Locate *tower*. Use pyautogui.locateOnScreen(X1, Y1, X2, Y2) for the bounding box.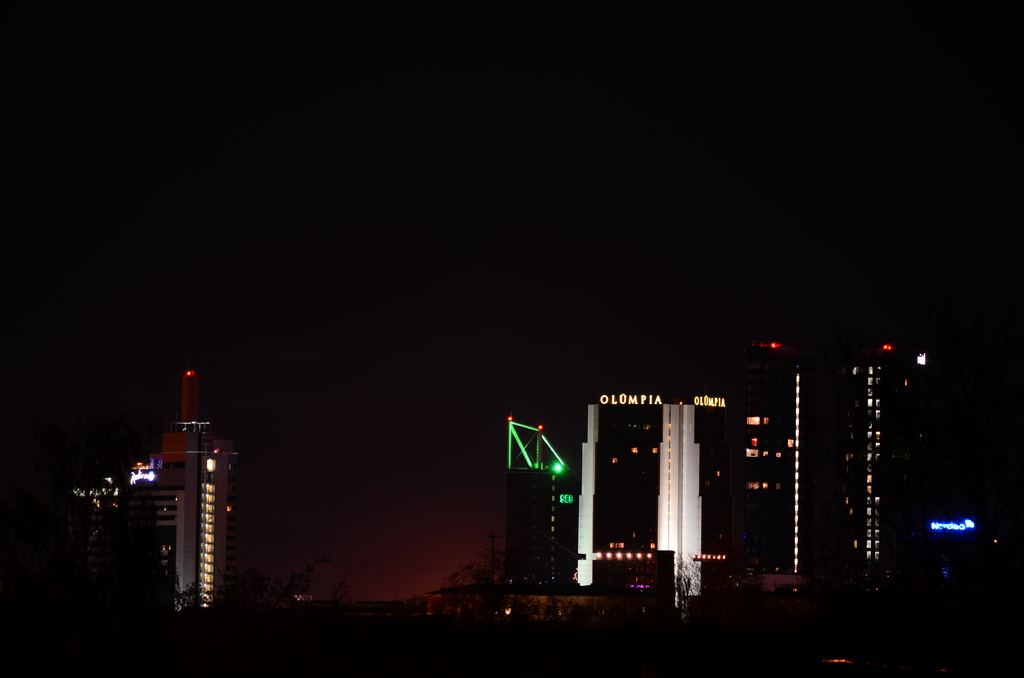
pyautogui.locateOnScreen(844, 326, 932, 577).
